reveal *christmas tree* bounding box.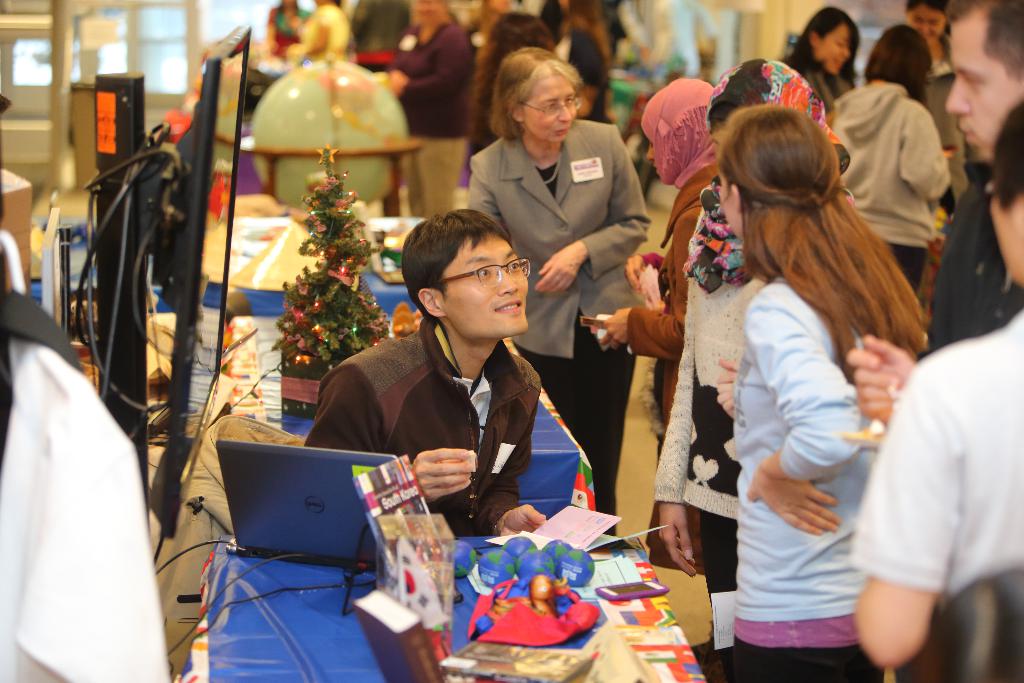
Revealed: select_region(272, 146, 401, 368).
